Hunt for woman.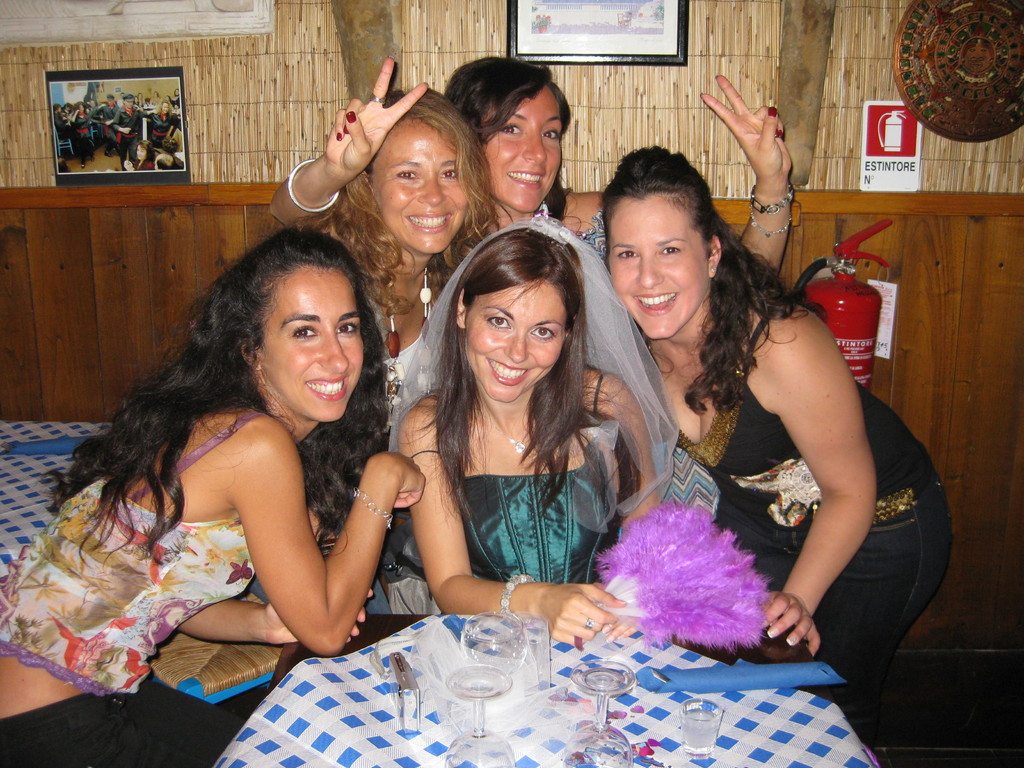
Hunted down at 154,99,173,143.
